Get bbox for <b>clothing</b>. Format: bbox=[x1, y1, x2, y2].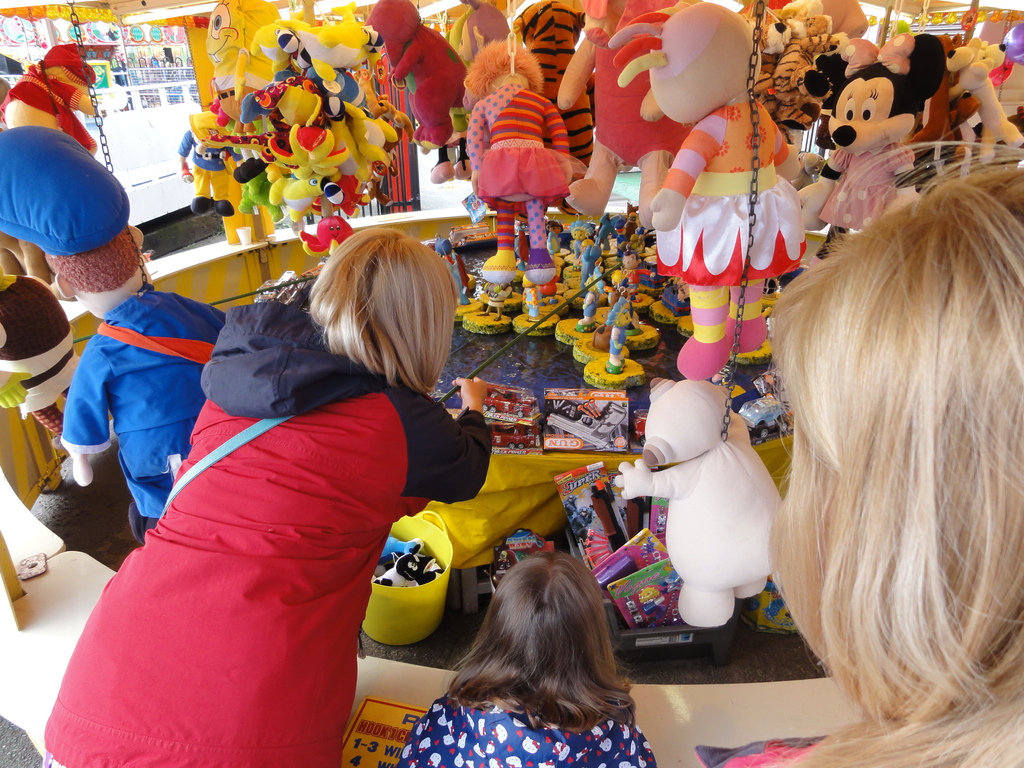
bbox=[468, 85, 573, 268].
